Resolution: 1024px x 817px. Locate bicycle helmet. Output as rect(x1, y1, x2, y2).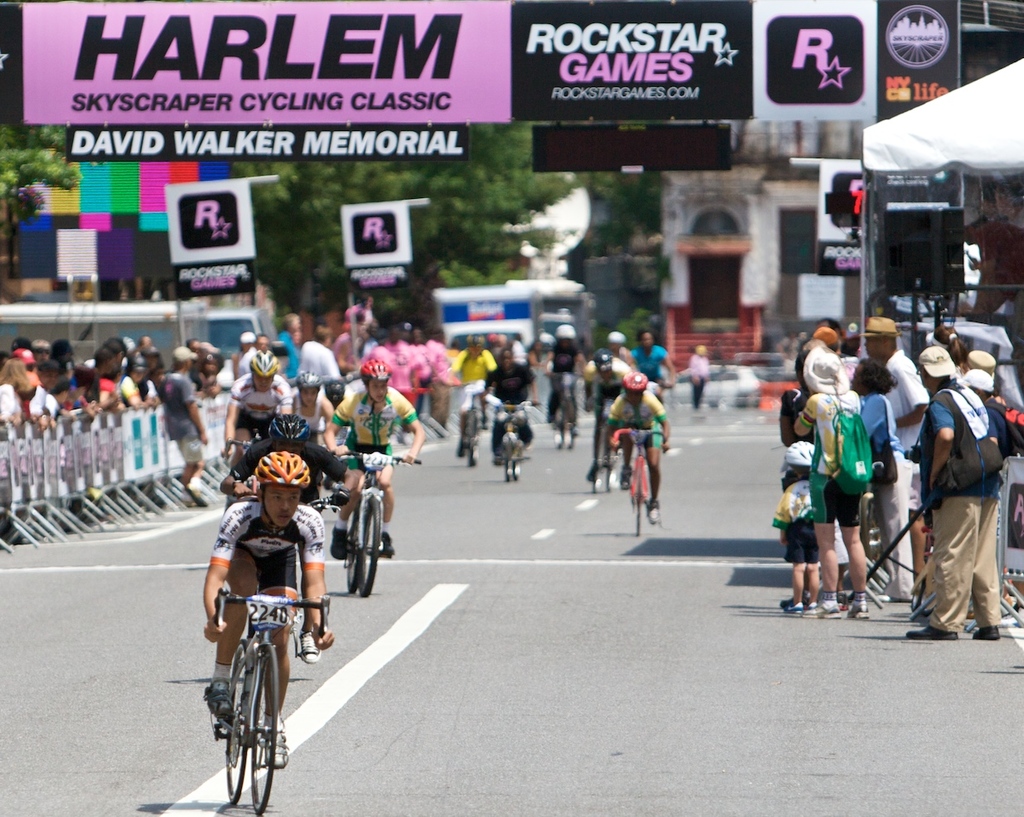
rect(358, 359, 388, 377).
